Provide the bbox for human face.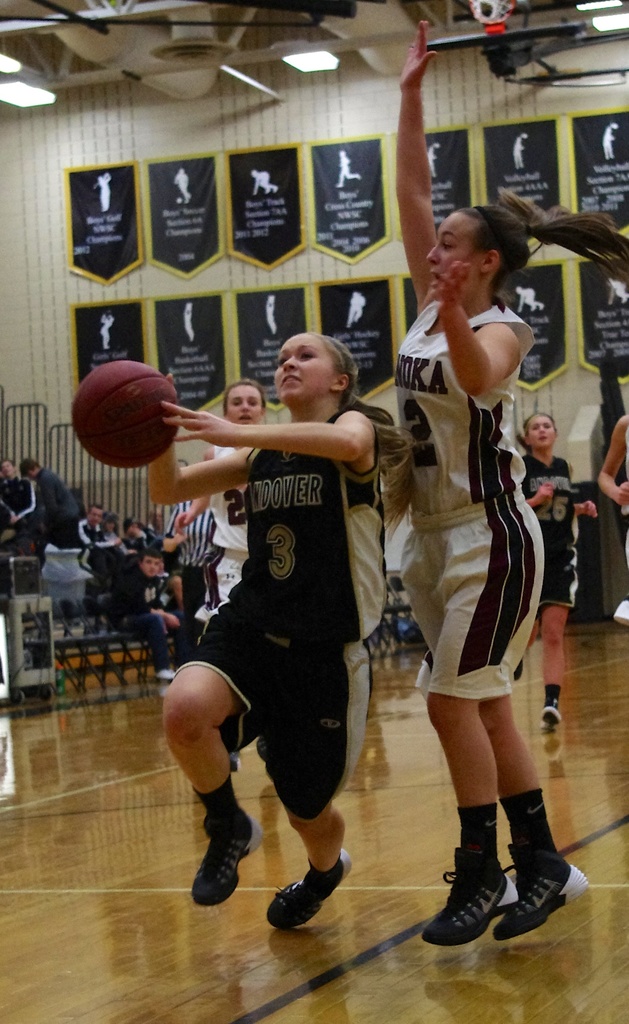
<box>133,548,162,580</box>.
